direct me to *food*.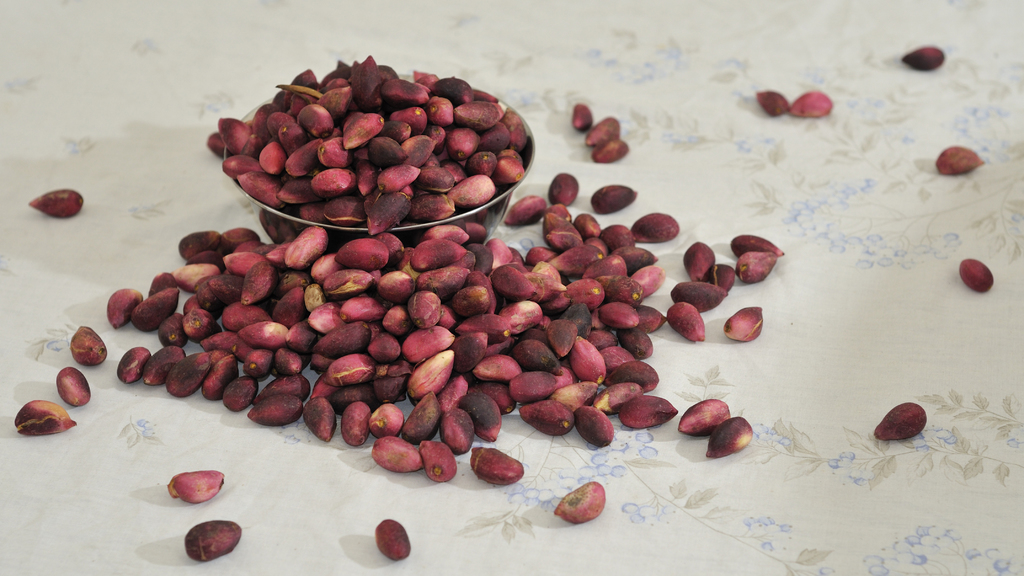
Direction: BBox(56, 365, 91, 406).
